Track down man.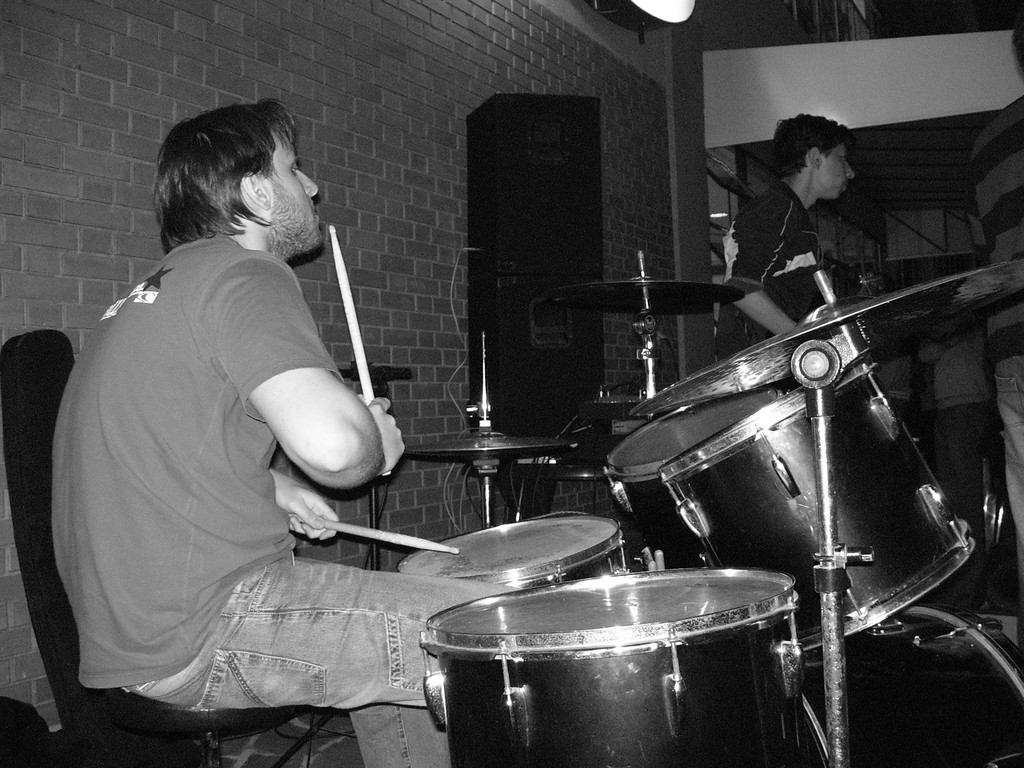
Tracked to bbox=(961, 16, 1023, 591).
